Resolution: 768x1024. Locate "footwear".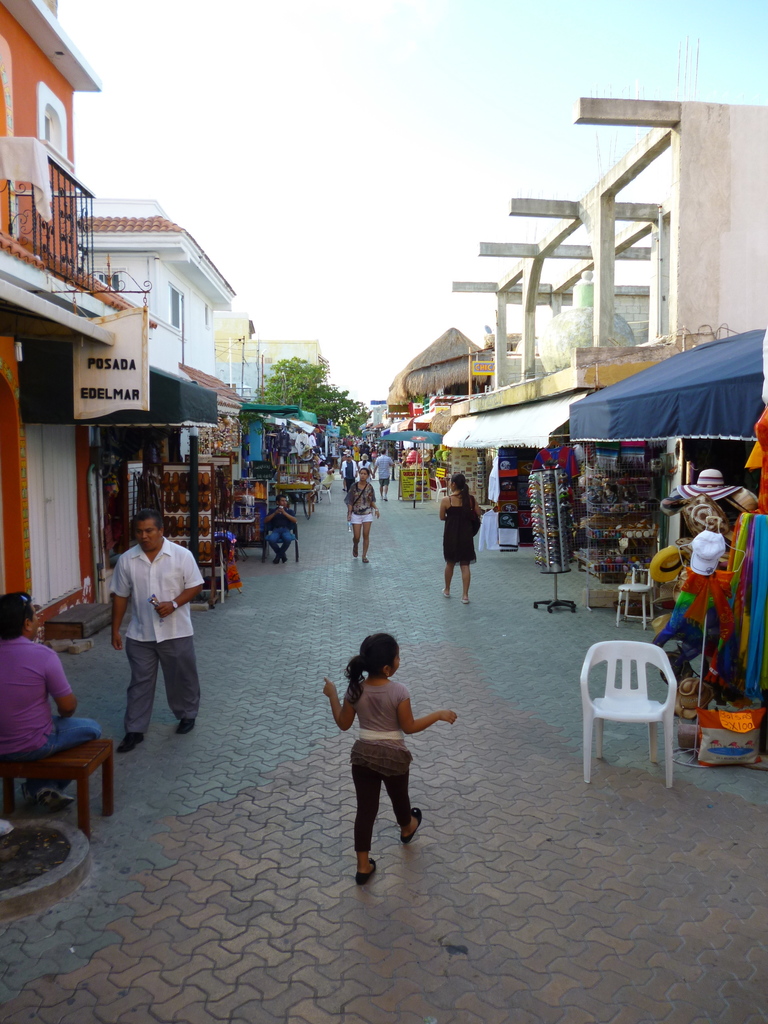
172:714:198:737.
